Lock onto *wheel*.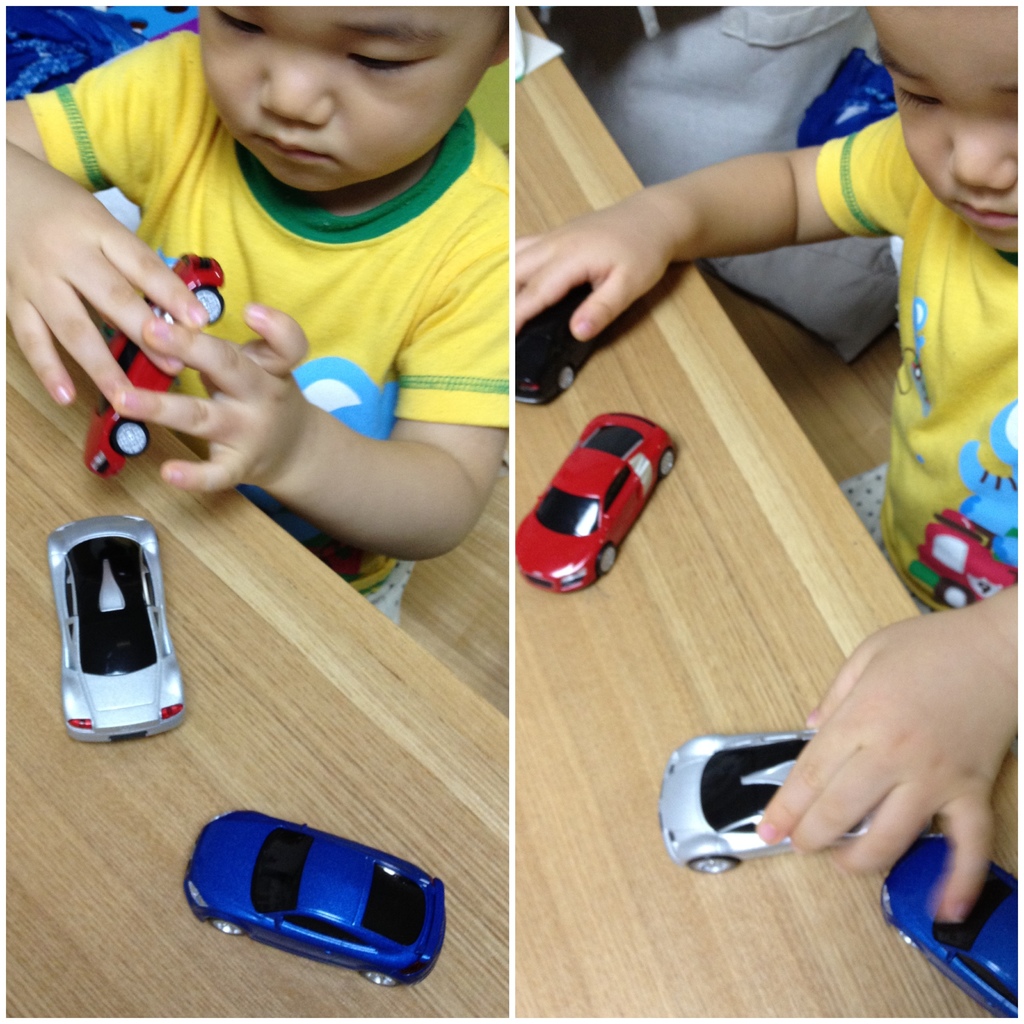
Locked: 557, 365, 574, 388.
